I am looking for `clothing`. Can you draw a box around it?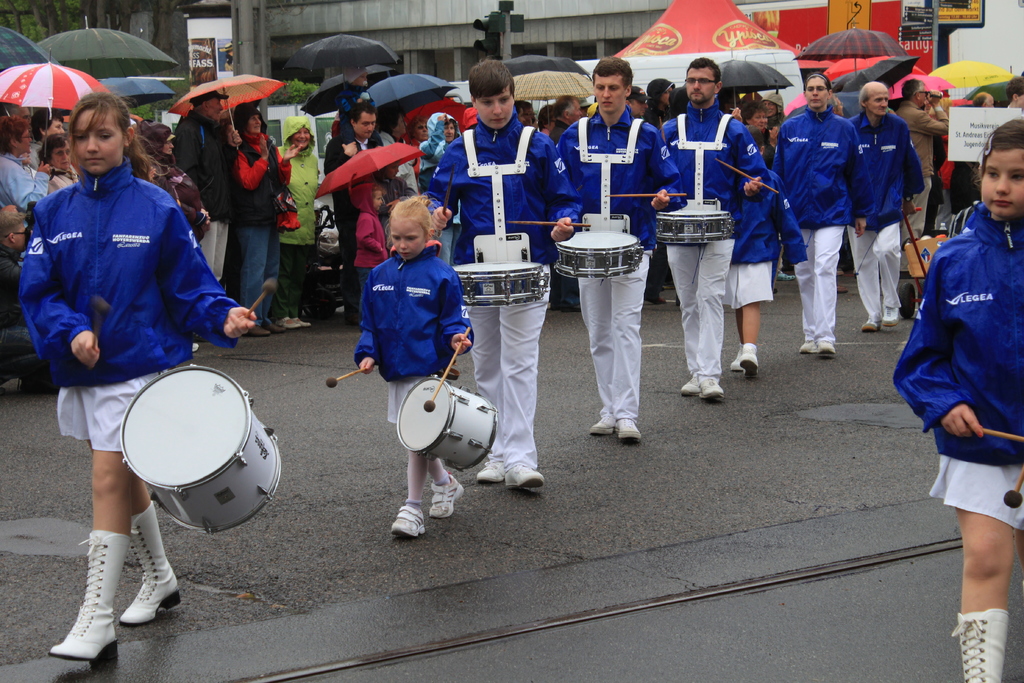
Sure, the bounding box is {"left": 276, "top": 120, "right": 323, "bottom": 321}.
